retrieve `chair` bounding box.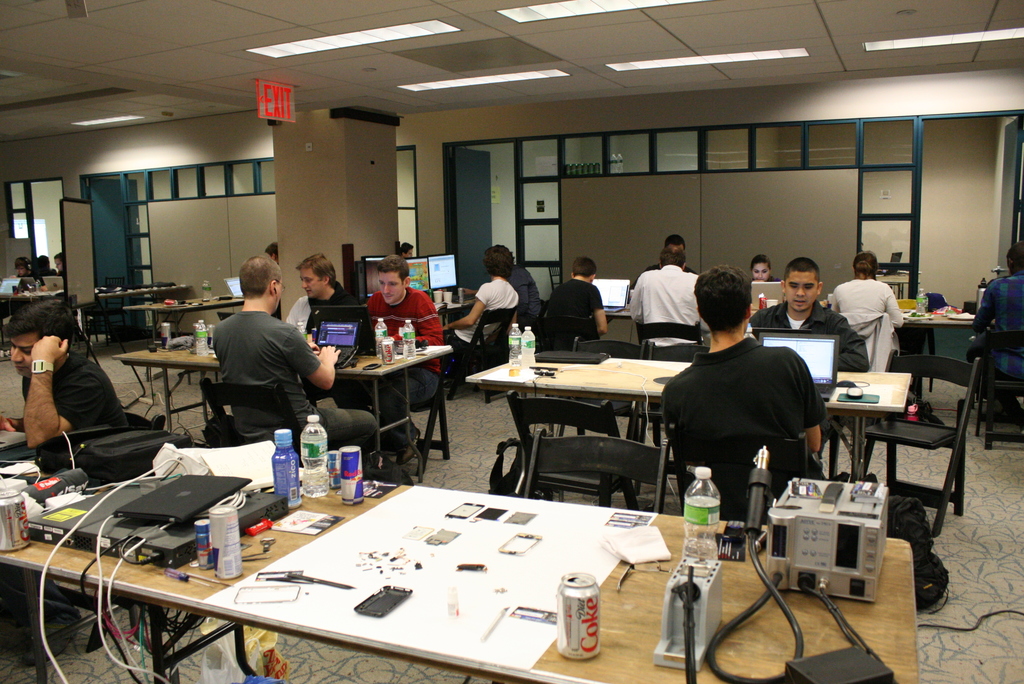
Bounding box: select_region(376, 338, 451, 478).
